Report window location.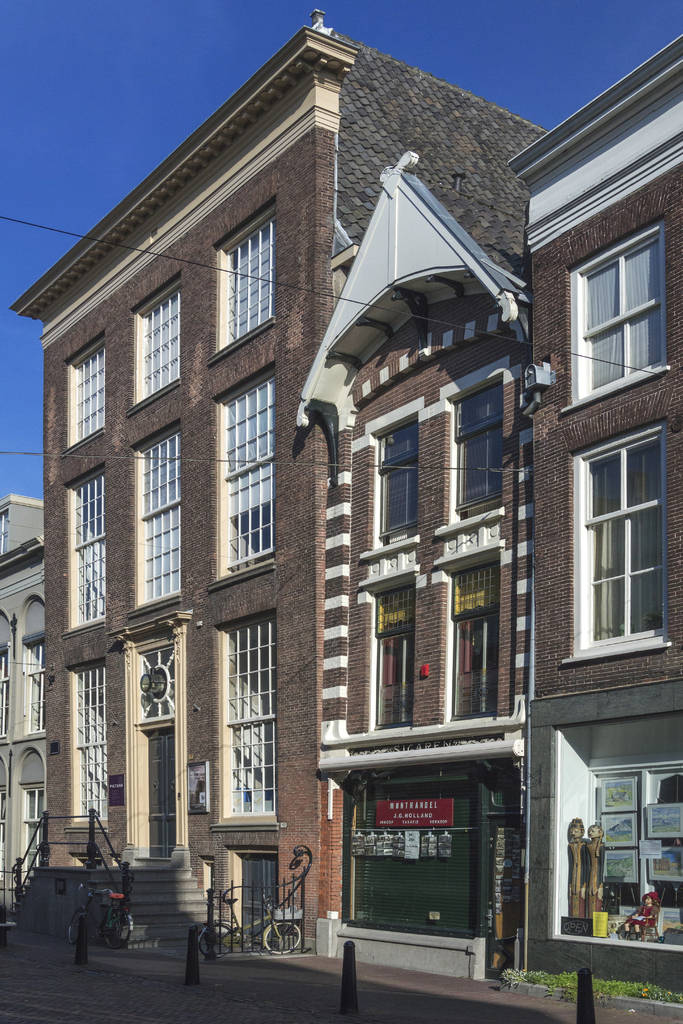
Report: <box>378,414,417,543</box>.
